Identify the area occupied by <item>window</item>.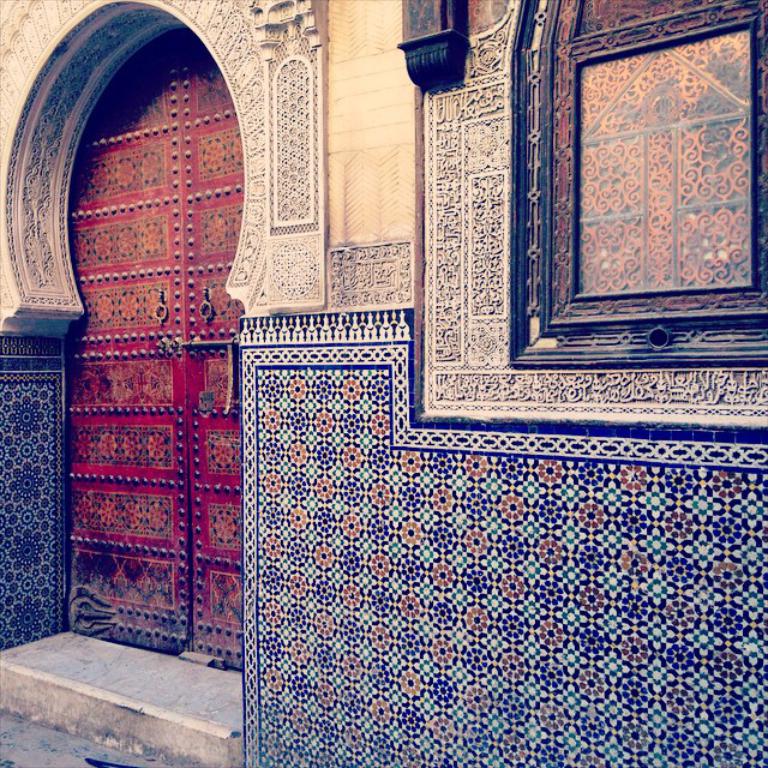
Area: <box>512,1,767,356</box>.
